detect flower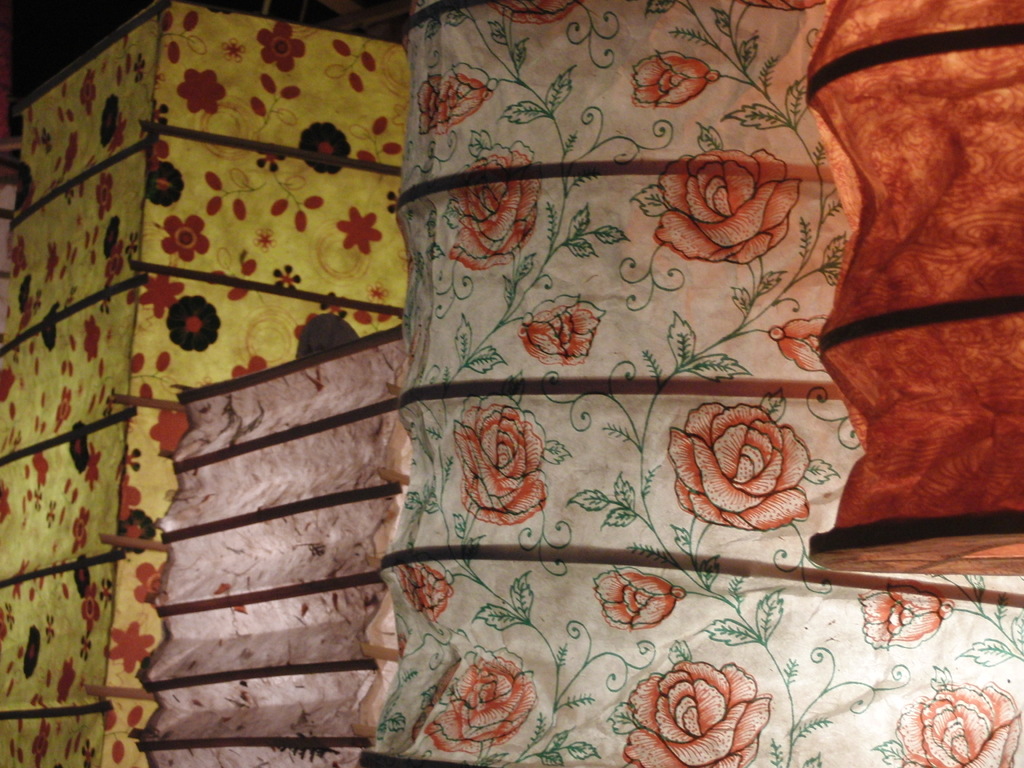
region(72, 506, 96, 556)
